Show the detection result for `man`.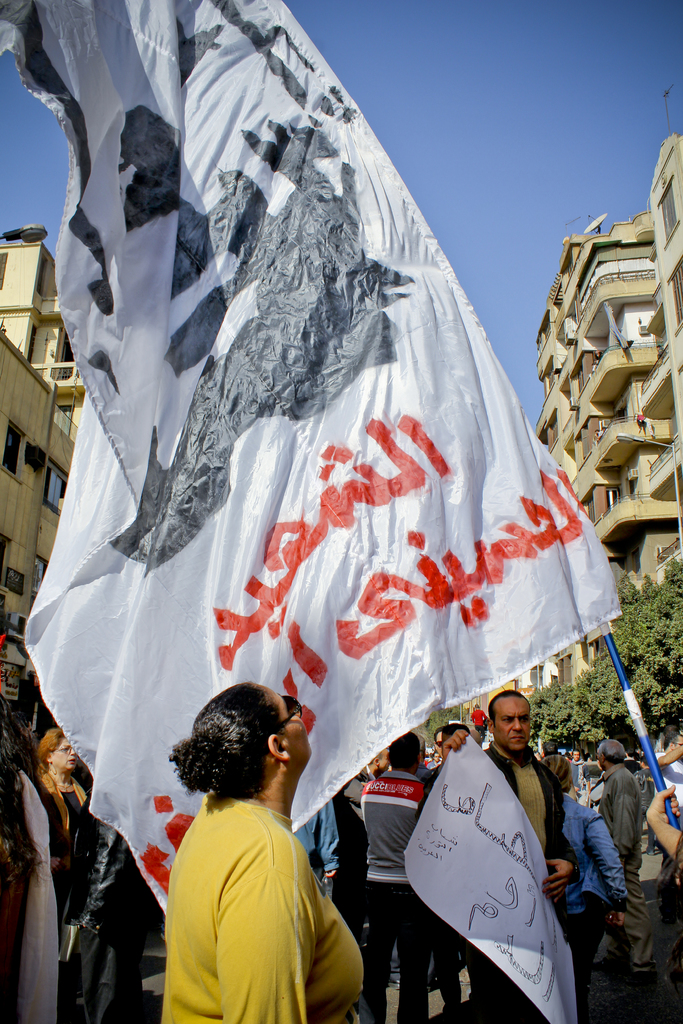
bbox=(426, 686, 574, 1023).
